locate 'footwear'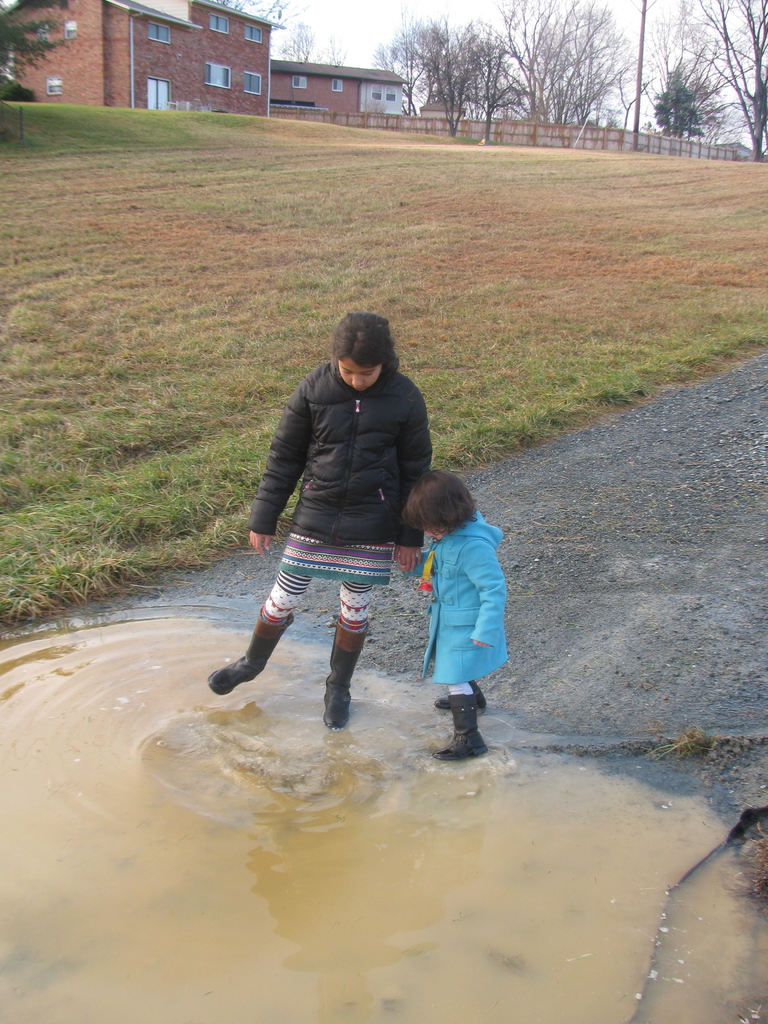
[x1=320, y1=620, x2=372, y2=732]
